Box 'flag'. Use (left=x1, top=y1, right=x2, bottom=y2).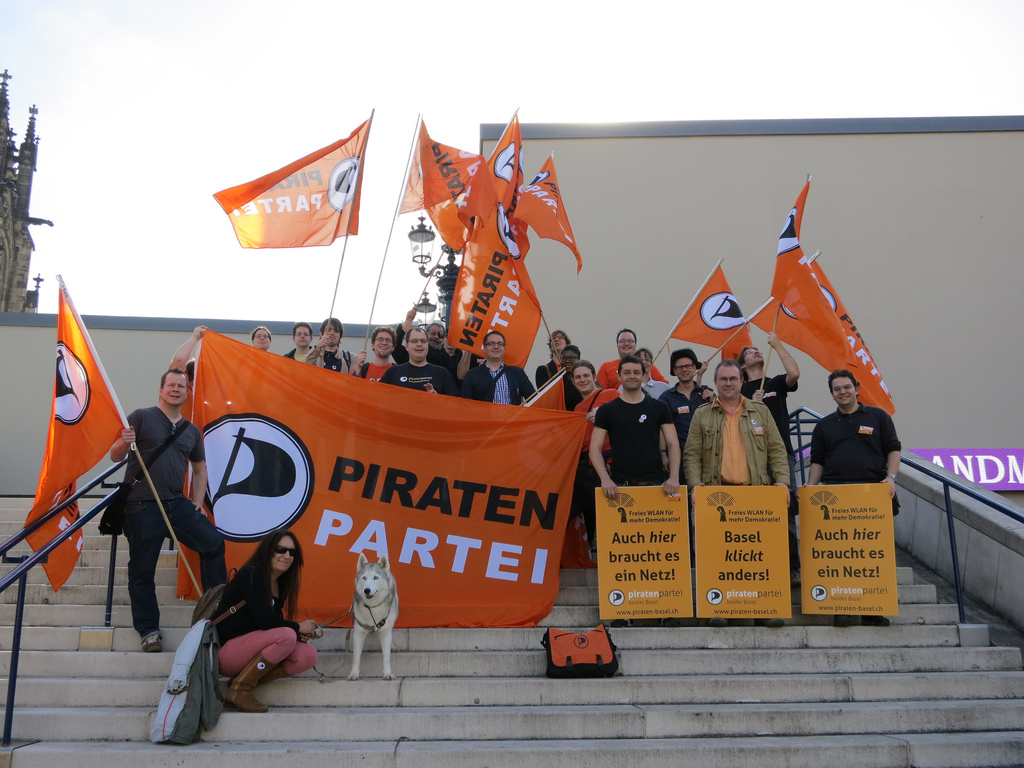
(left=422, top=127, right=491, bottom=252).
